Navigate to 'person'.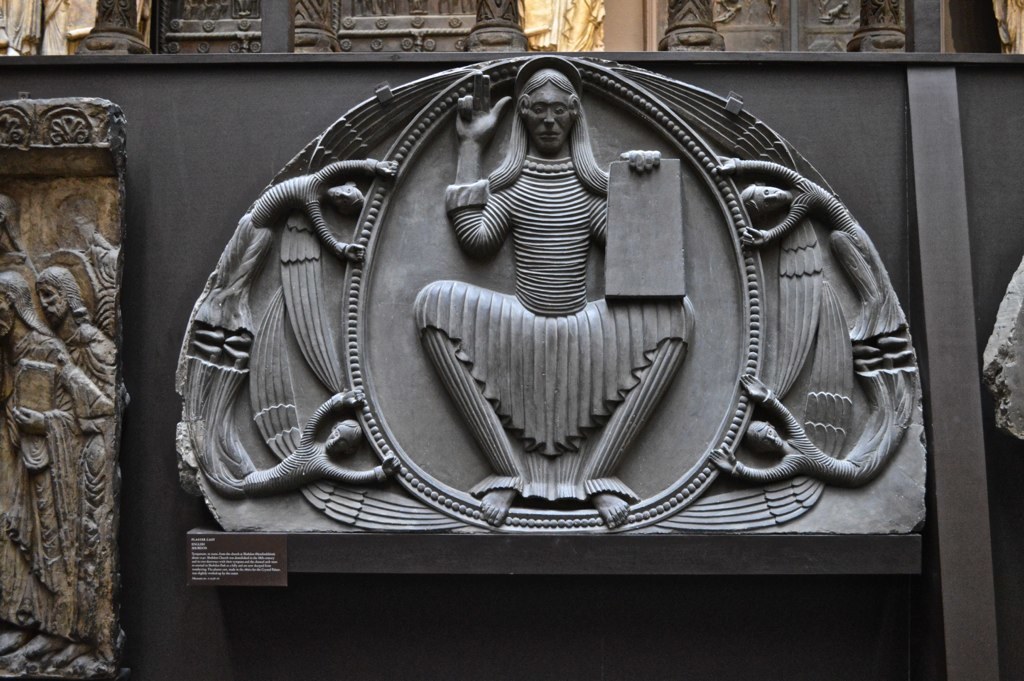
Navigation target: [x1=32, y1=267, x2=111, y2=677].
